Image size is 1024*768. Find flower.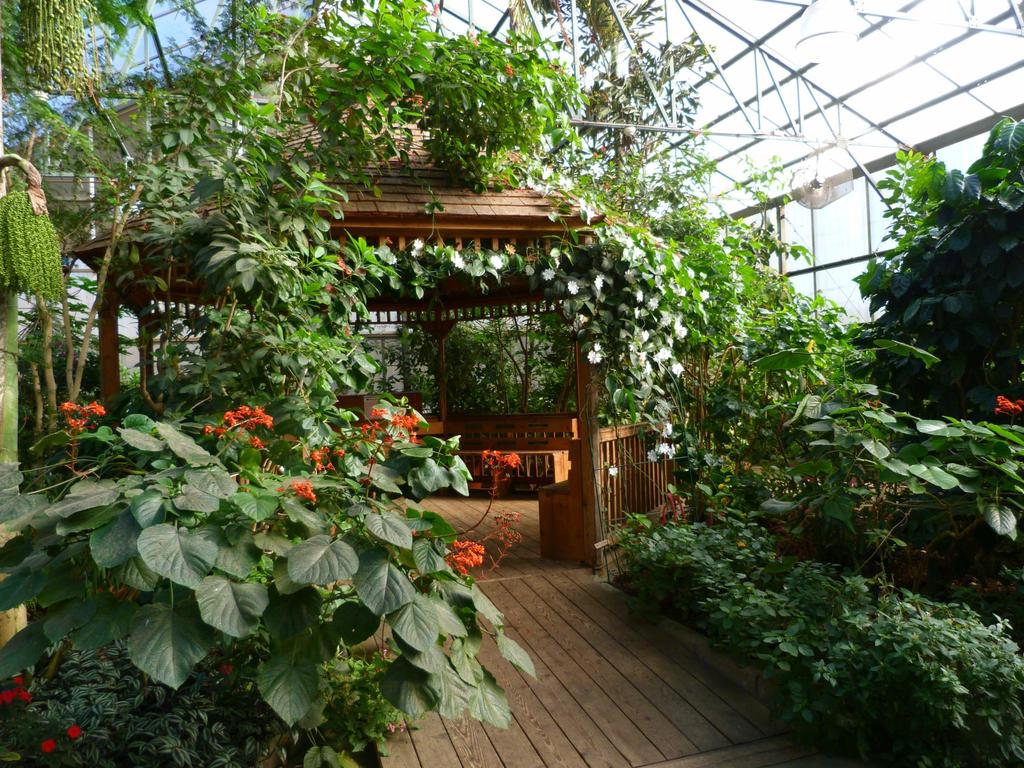
(left=414, top=239, right=425, bottom=252).
